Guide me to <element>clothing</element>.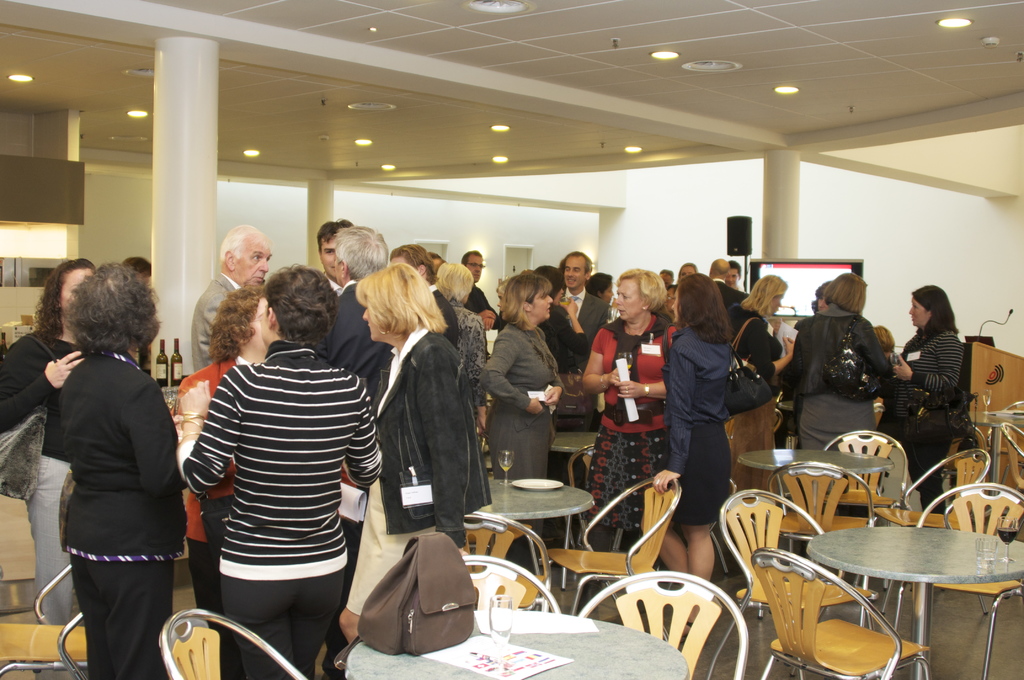
Guidance: locate(166, 295, 387, 661).
